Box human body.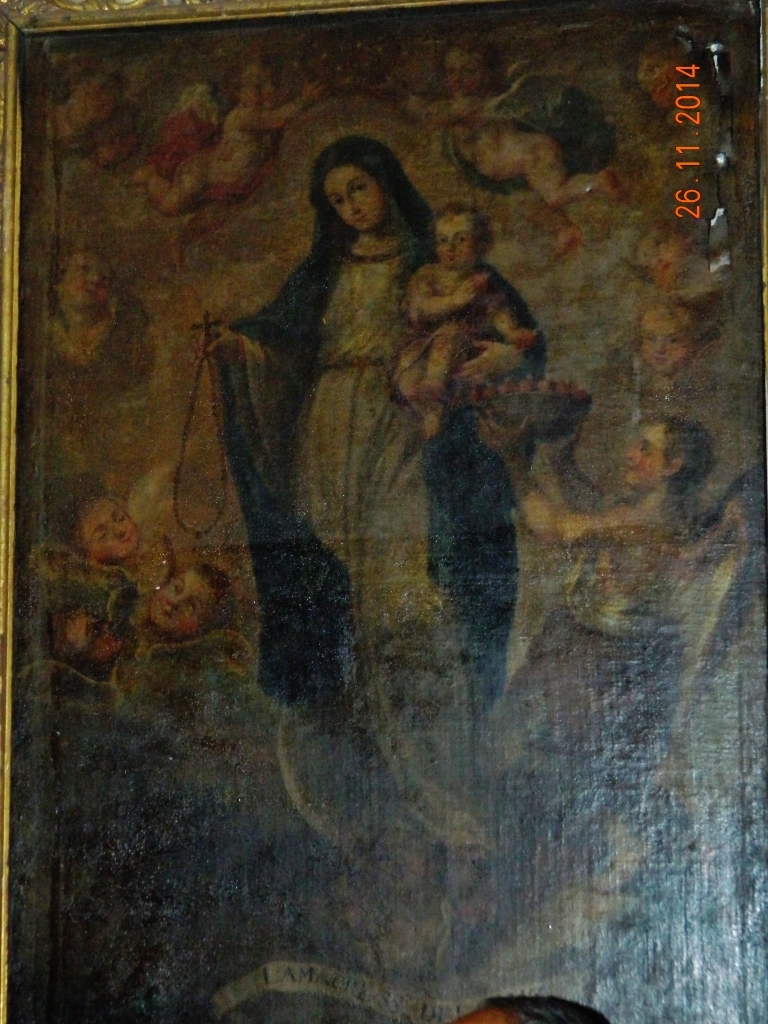
136, 104, 214, 214.
